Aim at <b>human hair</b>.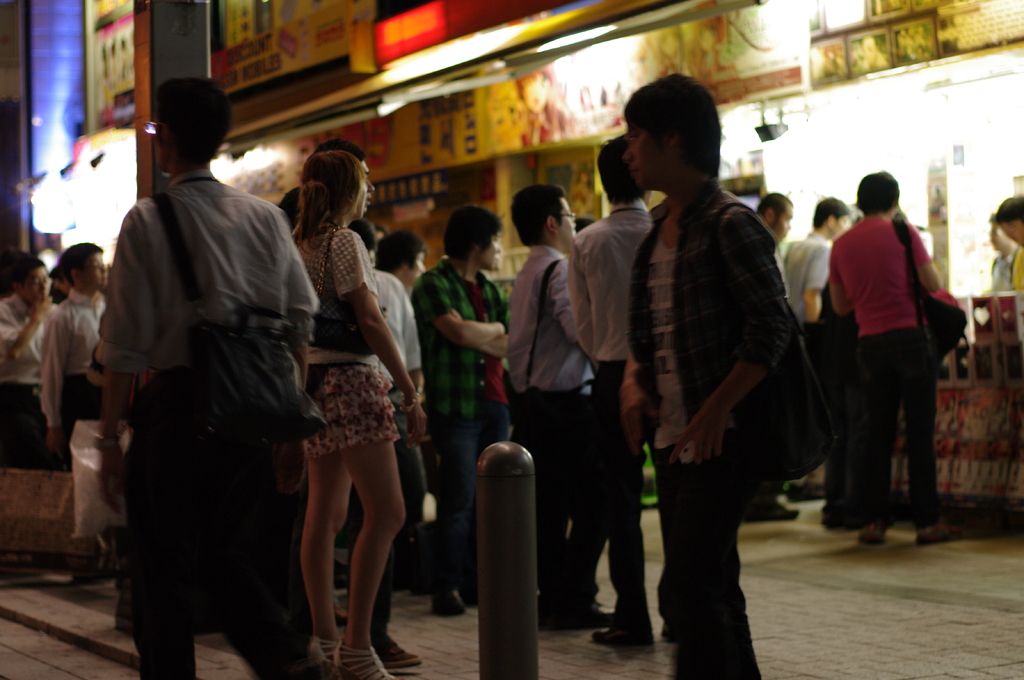
Aimed at x1=620 y1=76 x2=731 y2=201.
